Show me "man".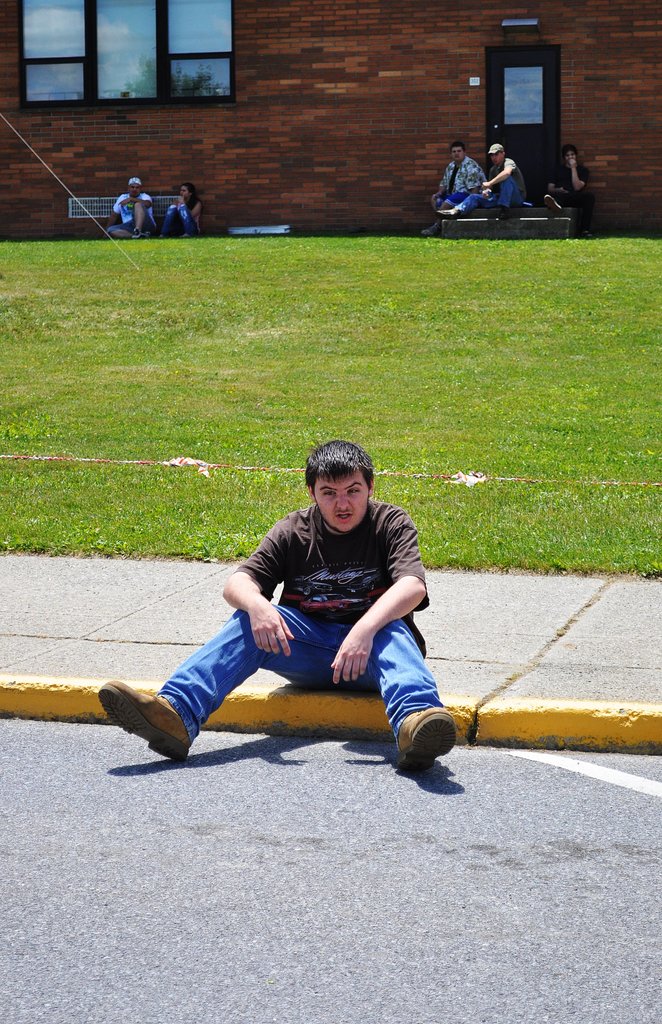
"man" is here: (x1=97, y1=174, x2=159, y2=248).
